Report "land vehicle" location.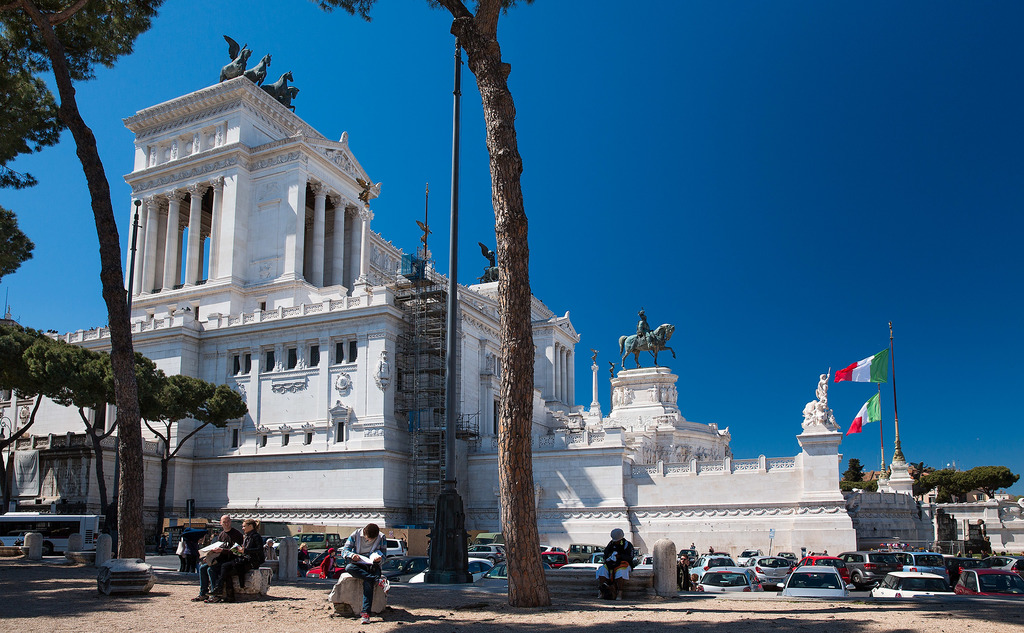
Report: 776:565:858:599.
